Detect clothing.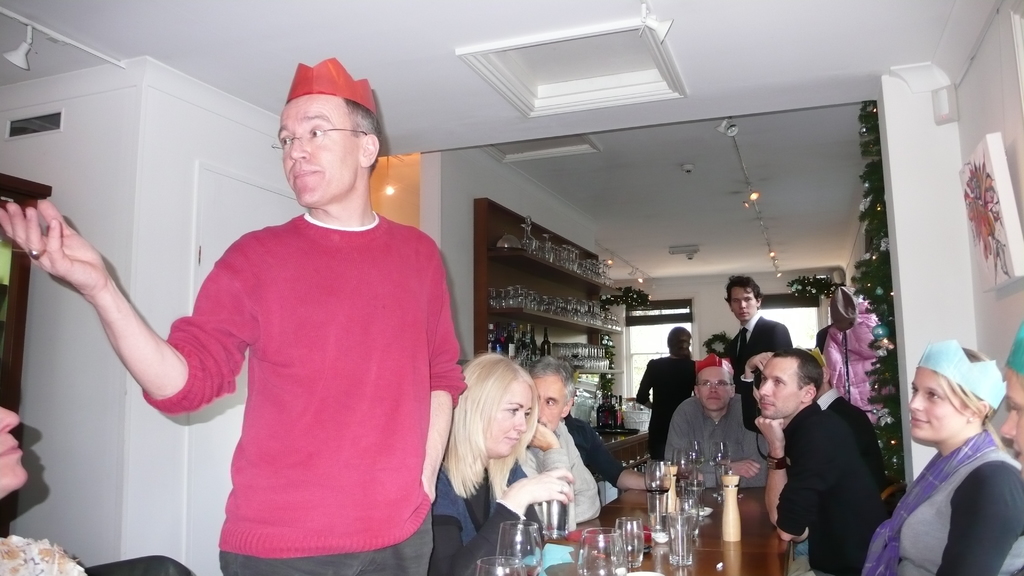
Detected at BBox(767, 398, 883, 575).
